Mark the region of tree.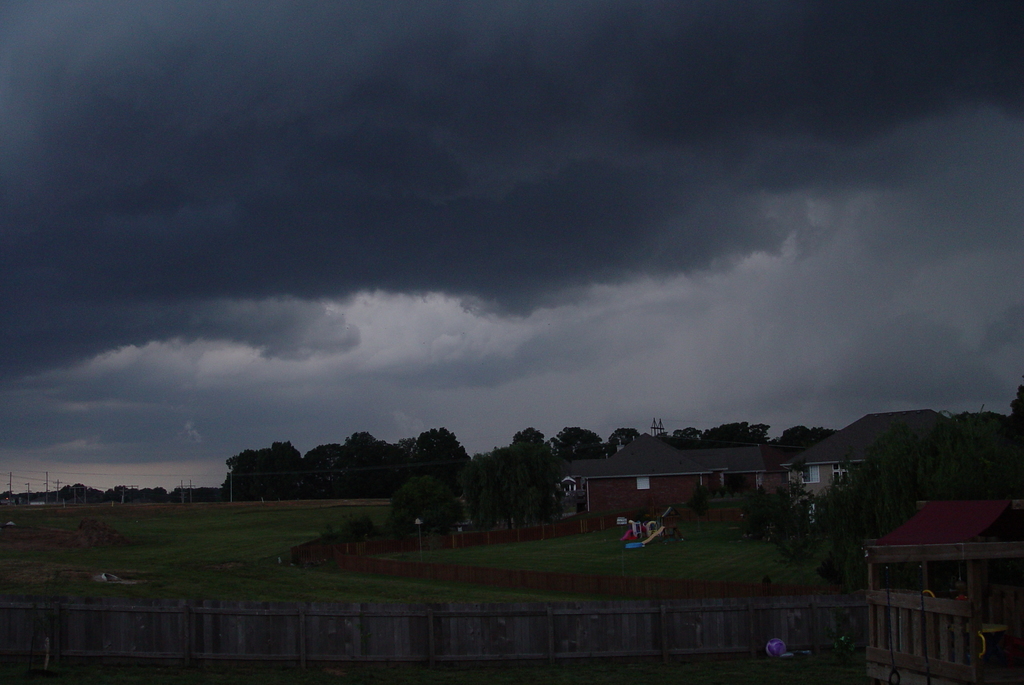
Region: region(384, 439, 420, 453).
